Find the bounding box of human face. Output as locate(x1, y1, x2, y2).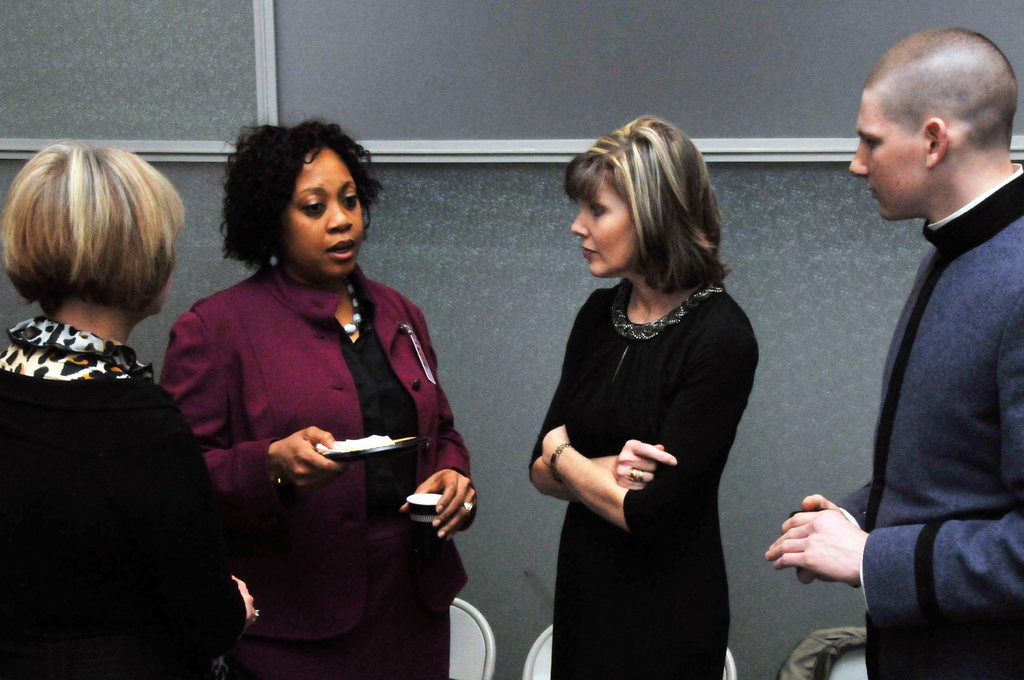
locate(146, 279, 171, 315).
